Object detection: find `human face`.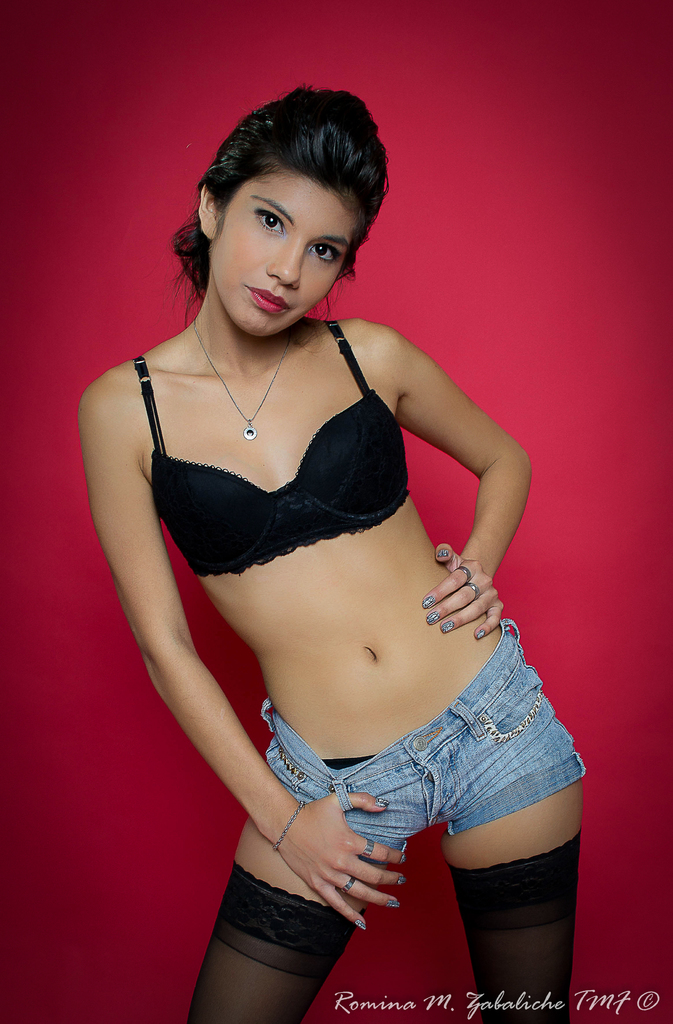
Rect(210, 173, 359, 340).
